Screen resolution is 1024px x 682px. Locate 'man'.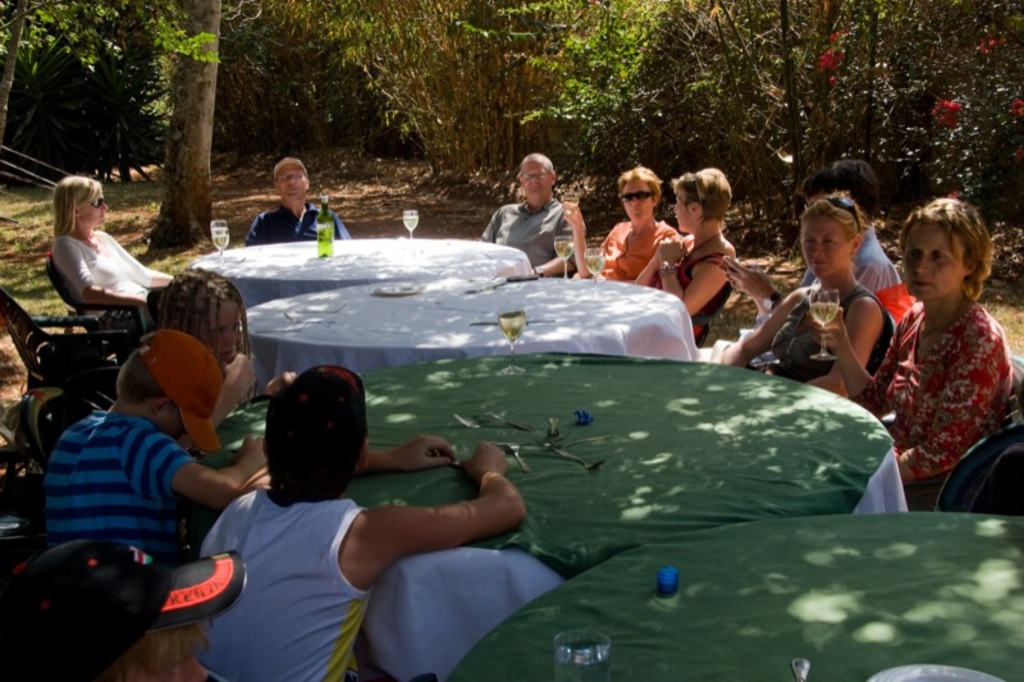
(718,161,888,374).
